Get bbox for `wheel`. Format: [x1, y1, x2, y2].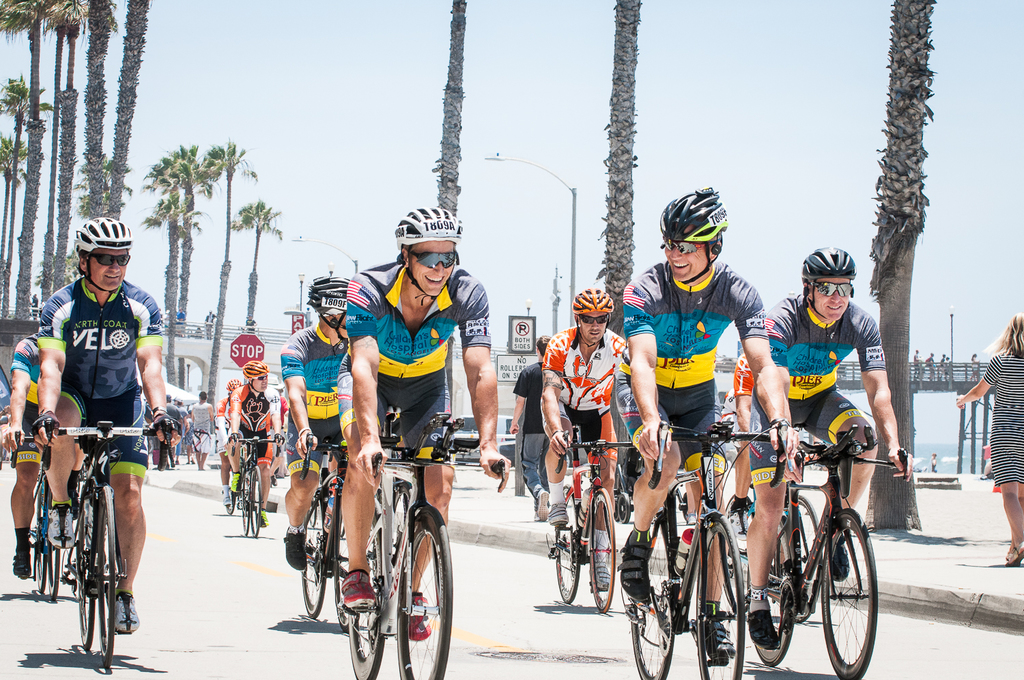
[691, 507, 746, 679].
